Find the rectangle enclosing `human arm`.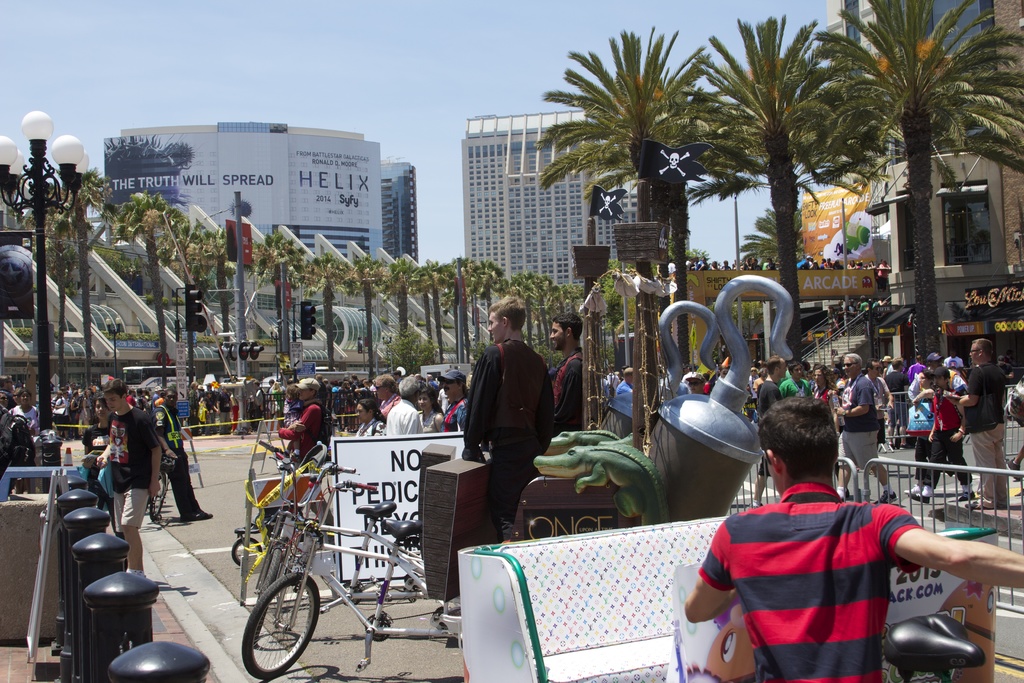
l=922, t=415, r=936, b=443.
